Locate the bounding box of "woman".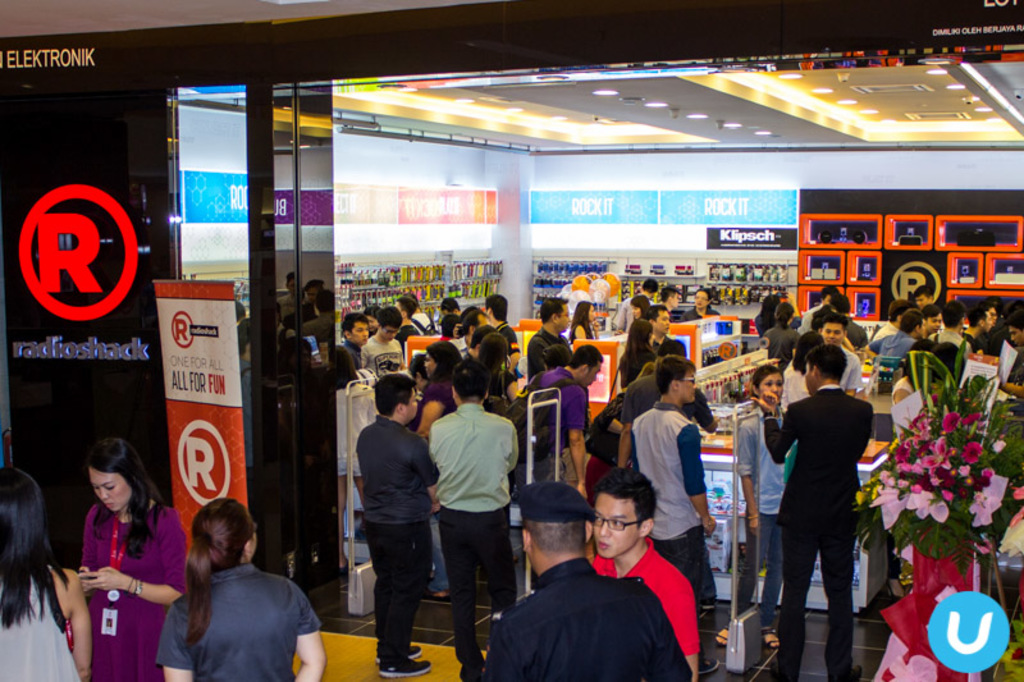
Bounding box: [776,329,823,411].
